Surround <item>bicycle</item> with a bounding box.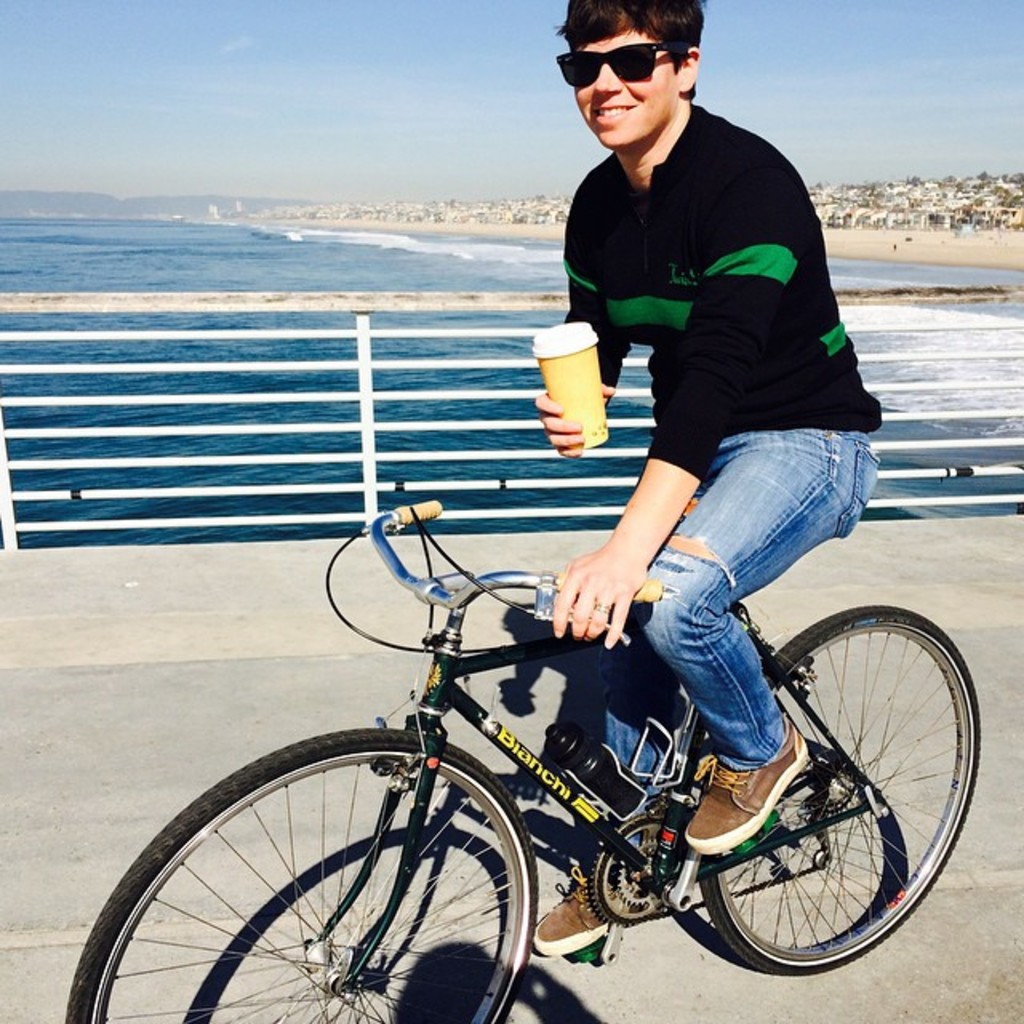
bbox=[64, 499, 979, 1022].
